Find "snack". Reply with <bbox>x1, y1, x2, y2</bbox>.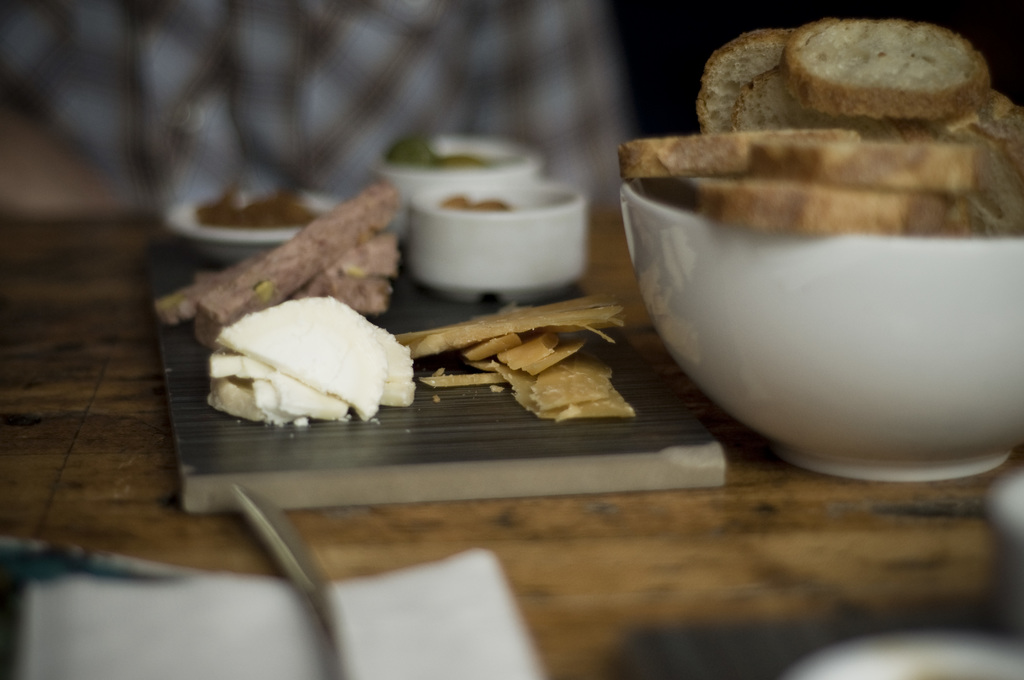
<bbox>649, 100, 1023, 409</bbox>.
